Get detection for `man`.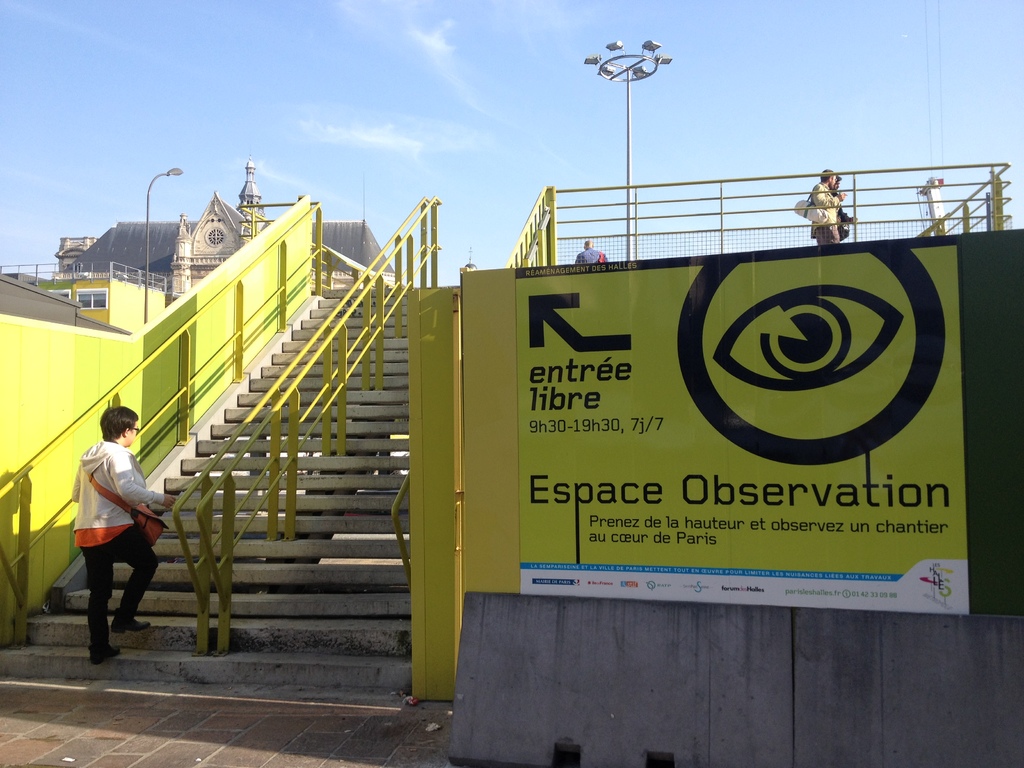
Detection: <region>804, 167, 850, 249</region>.
